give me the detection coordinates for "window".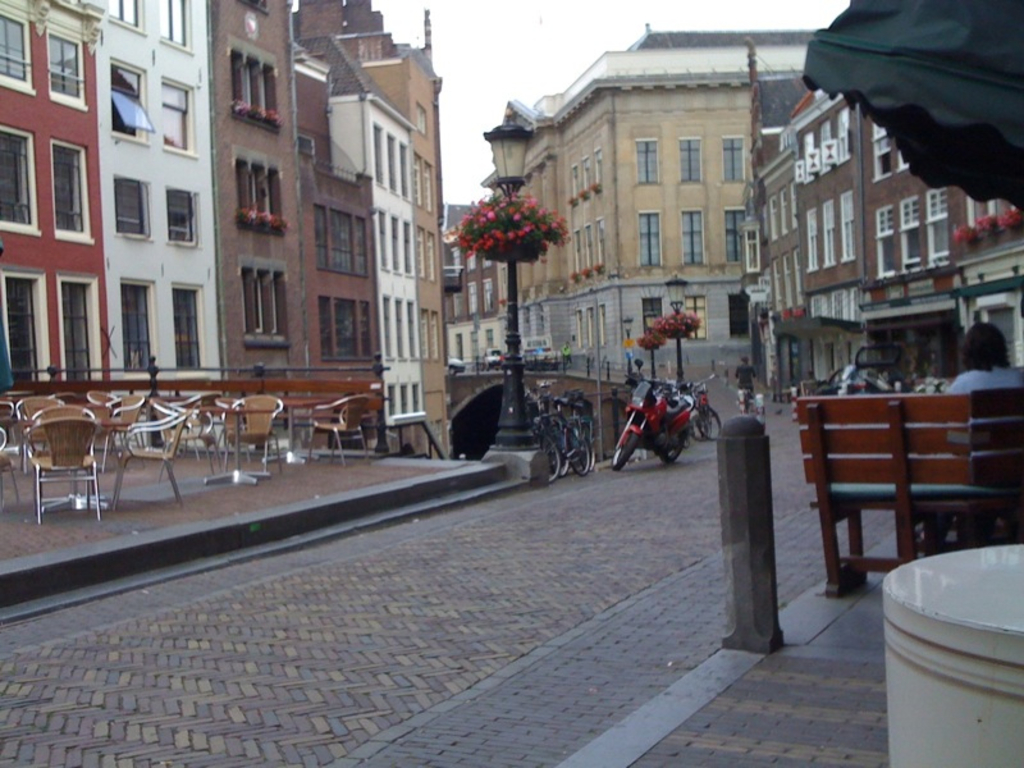
[227,49,279,134].
